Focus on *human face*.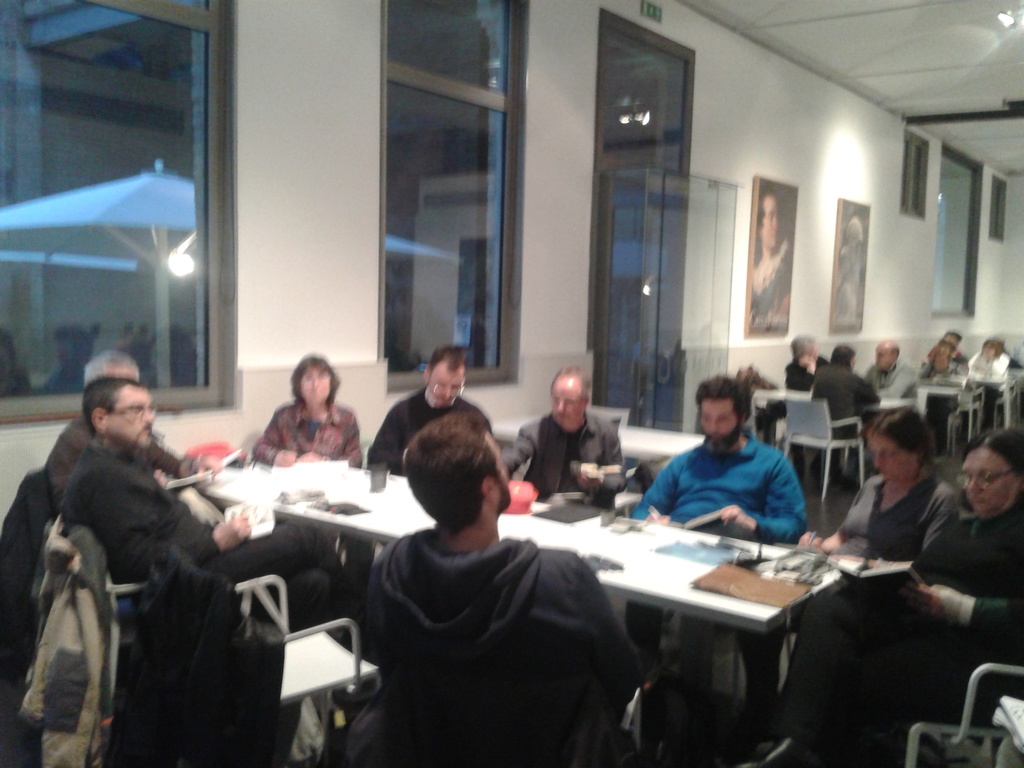
Focused at bbox=(113, 388, 155, 445).
